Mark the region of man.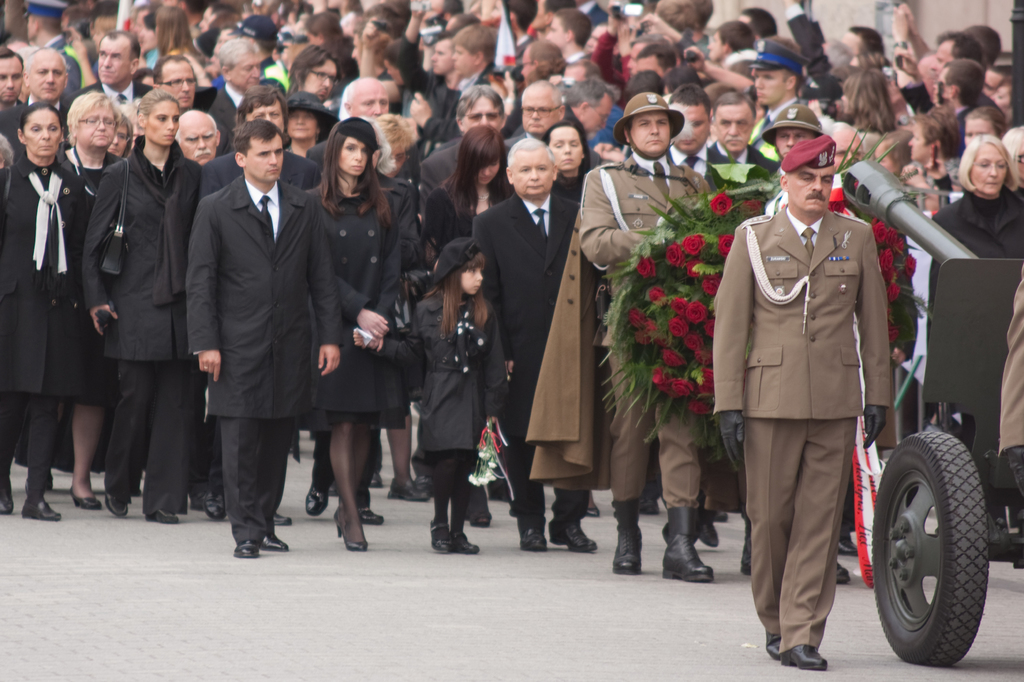
Region: {"left": 712, "top": 138, "right": 891, "bottom": 677}.
